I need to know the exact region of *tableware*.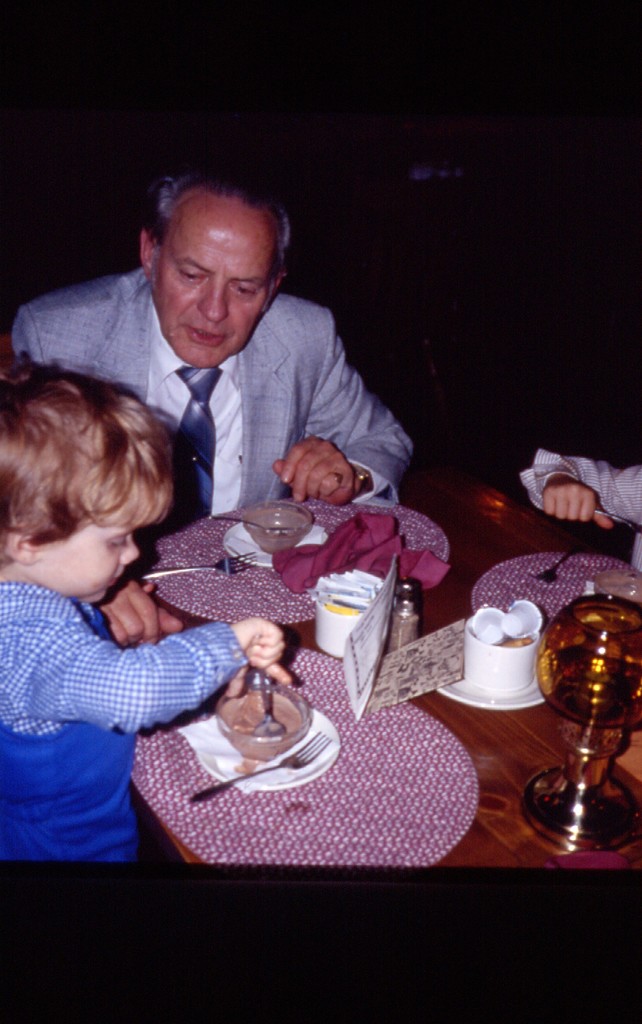
Region: x1=539 y1=543 x2=584 y2=583.
